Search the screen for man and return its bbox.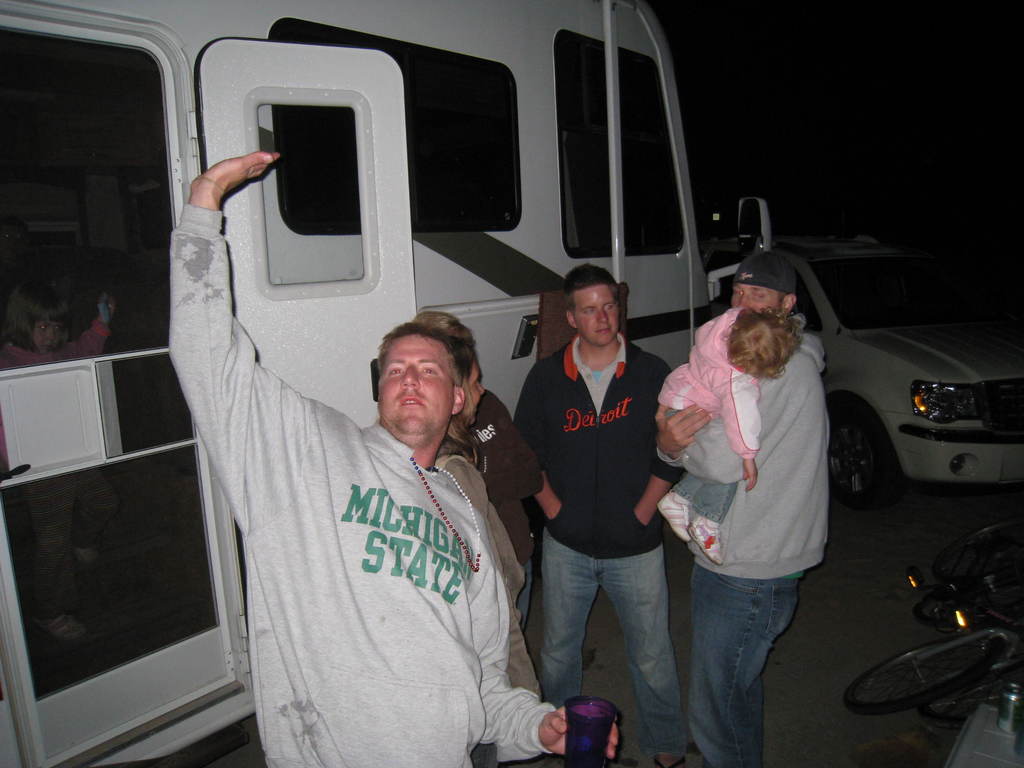
Found: (511, 259, 697, 767).
